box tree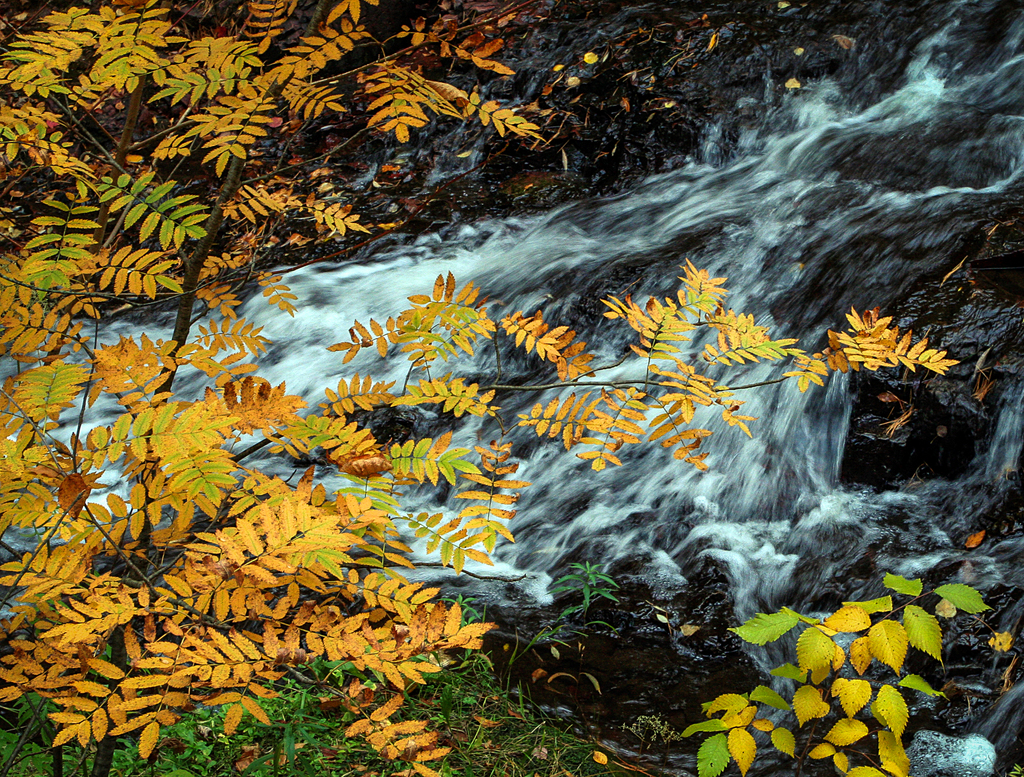
bbox=[0, 0, 957, 776]
